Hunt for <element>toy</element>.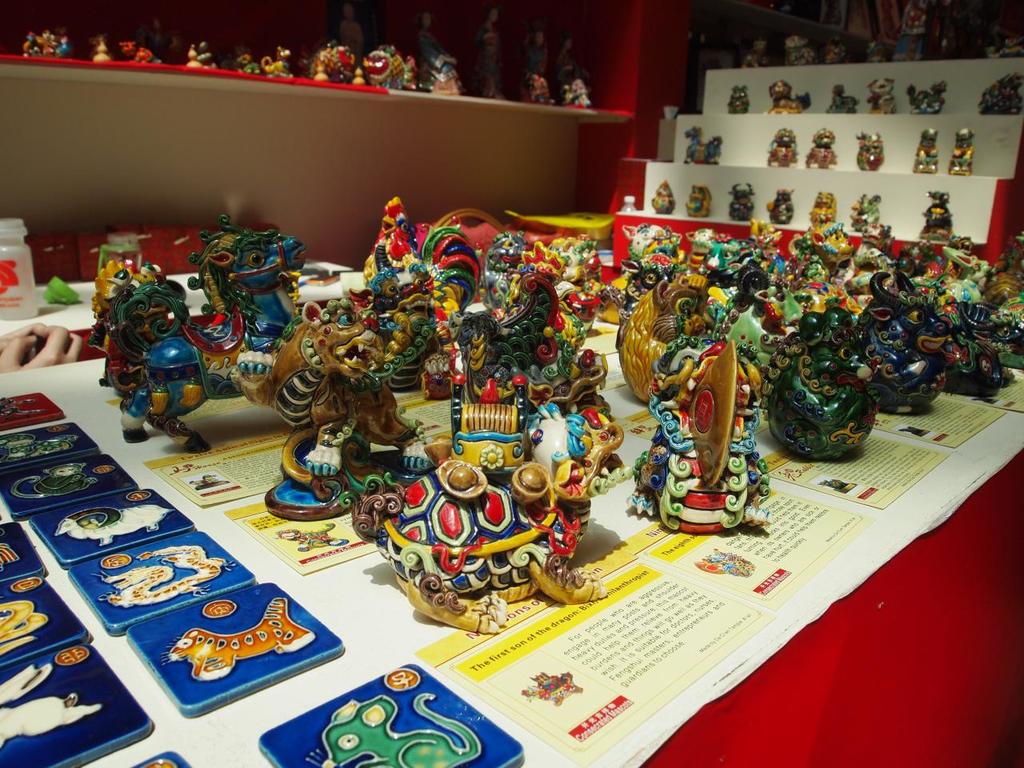
Hunted down at box=[485, 13, 501, 102].
